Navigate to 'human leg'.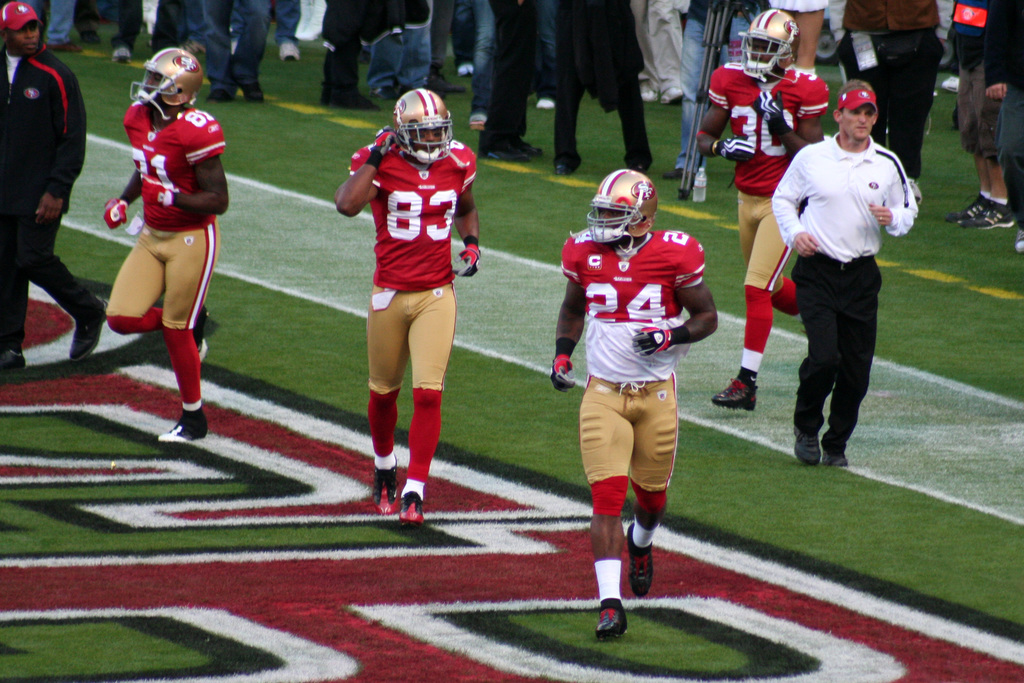
Navigation target: [241, 0, 273, 107].
